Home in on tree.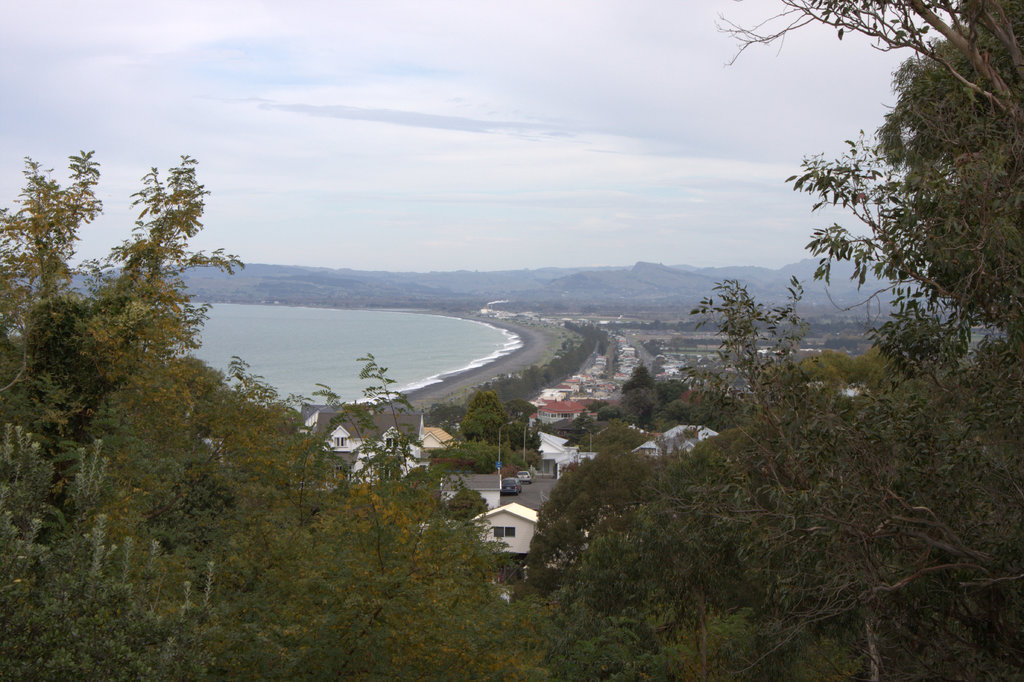
Homed in at [x1=720, y1=0, x2=1023, y2=321].
